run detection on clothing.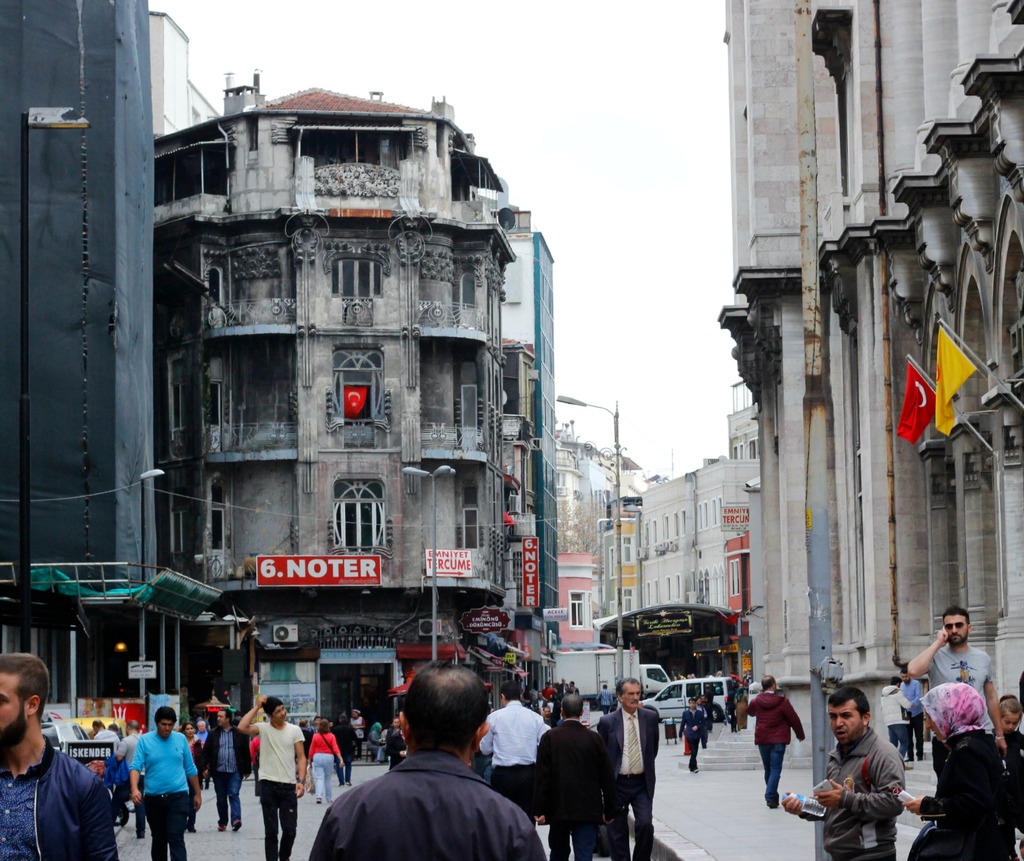
Result: <bbox>679, 700, 698, 773</bbox>.
